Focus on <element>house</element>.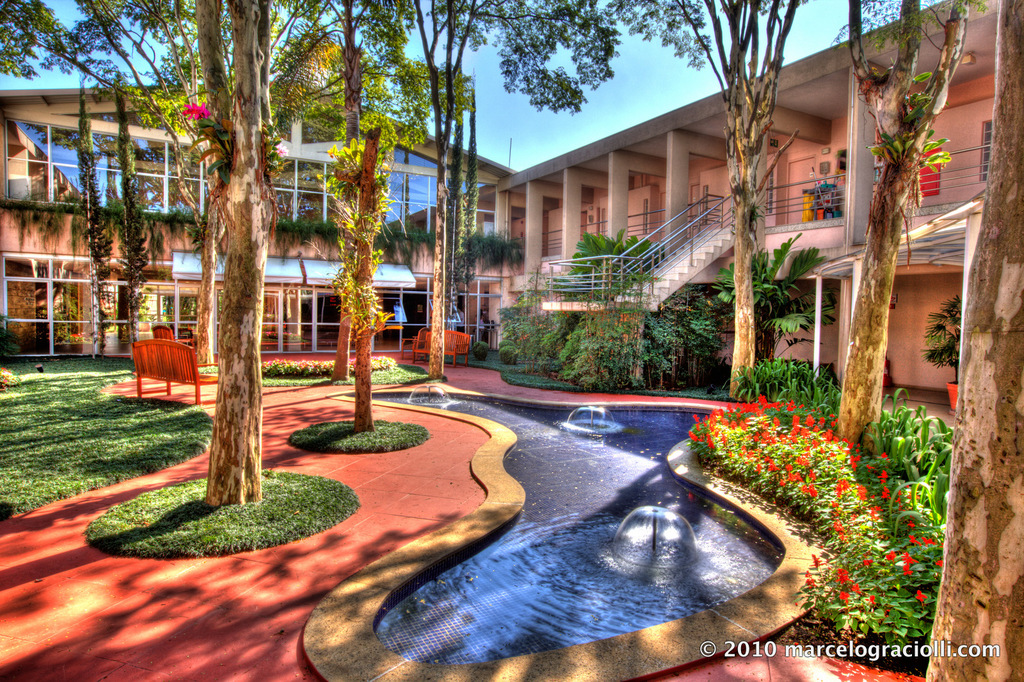
Focused at rect(480, 0, 1007, 405).
